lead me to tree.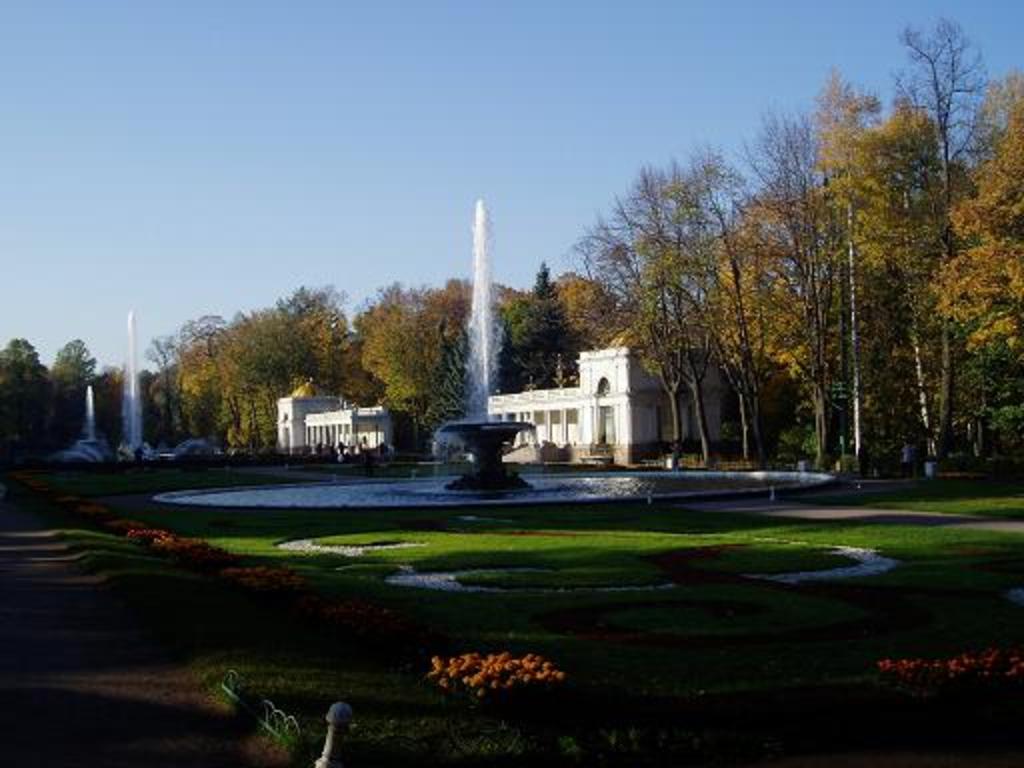
Lead to bbox=(348, 270, 532, 434).
